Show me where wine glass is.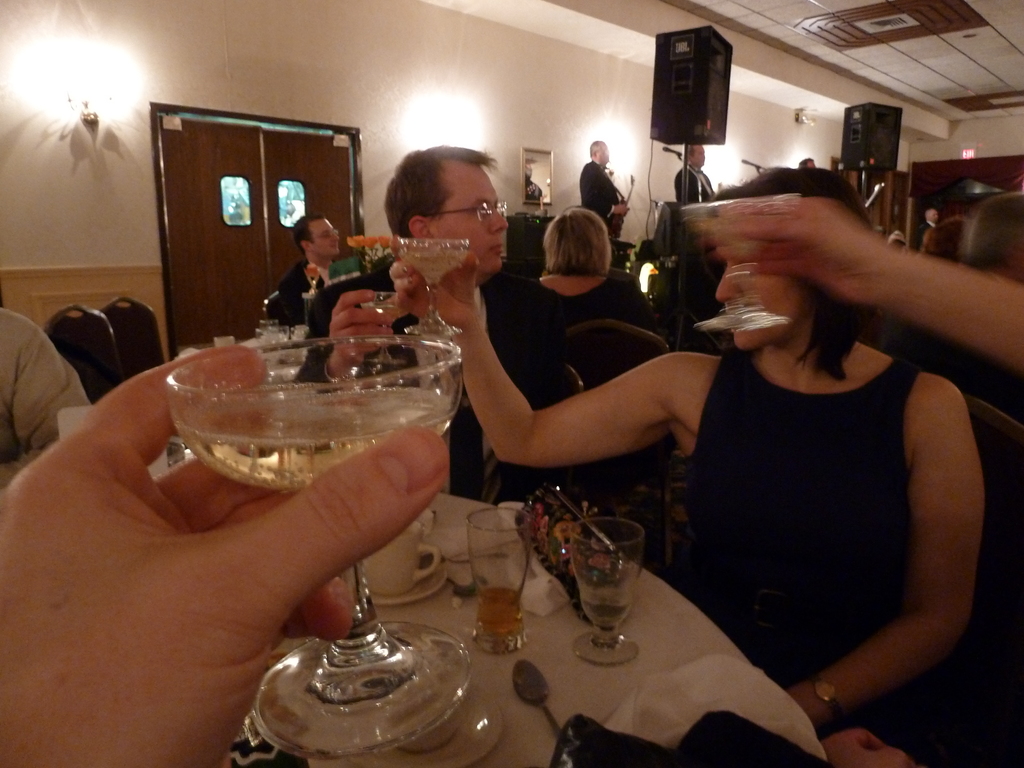
wine glass is at x1=364 y1=294 x2=433 y2=367.
